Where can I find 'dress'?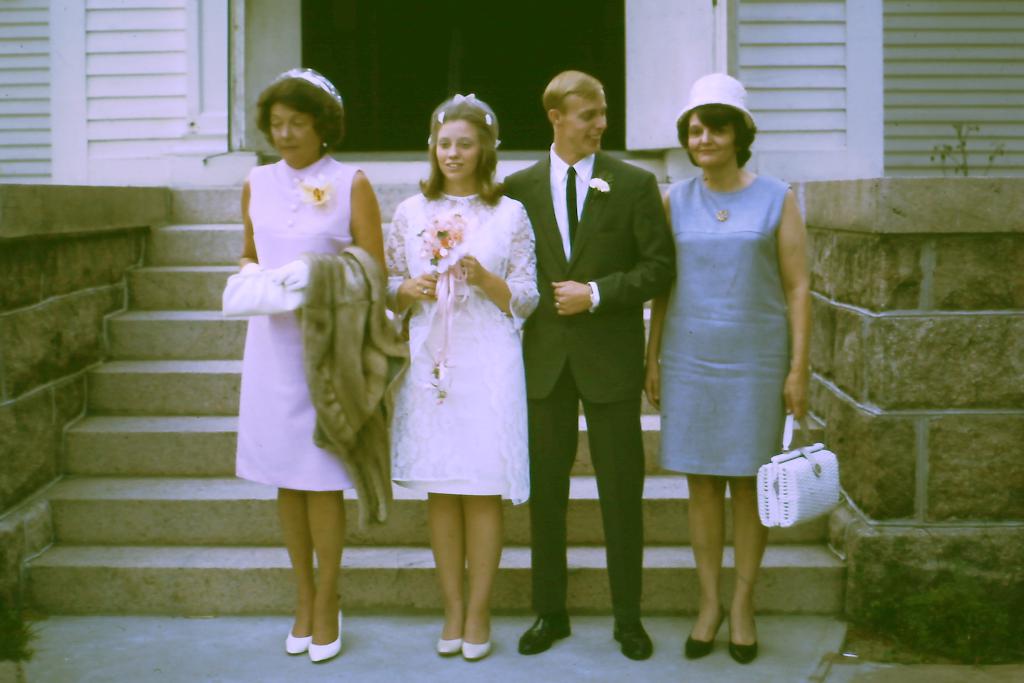
You can find it at [235, 152, 369, 491].
